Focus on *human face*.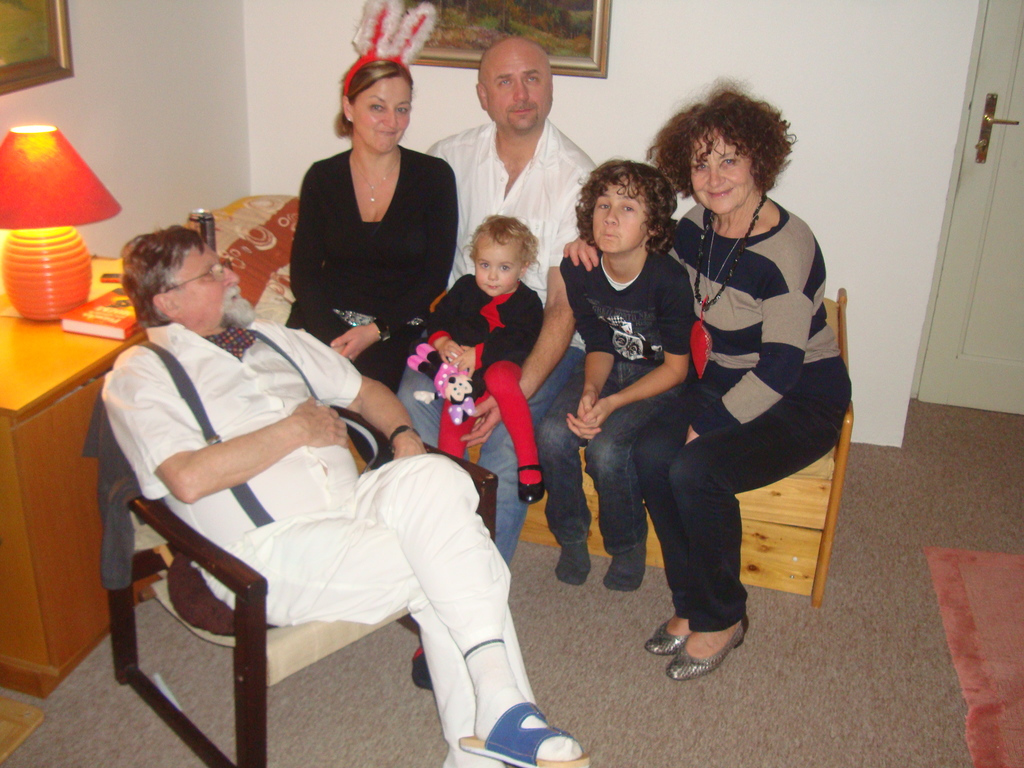
Focused at <box>475,243,521,298</box>.
